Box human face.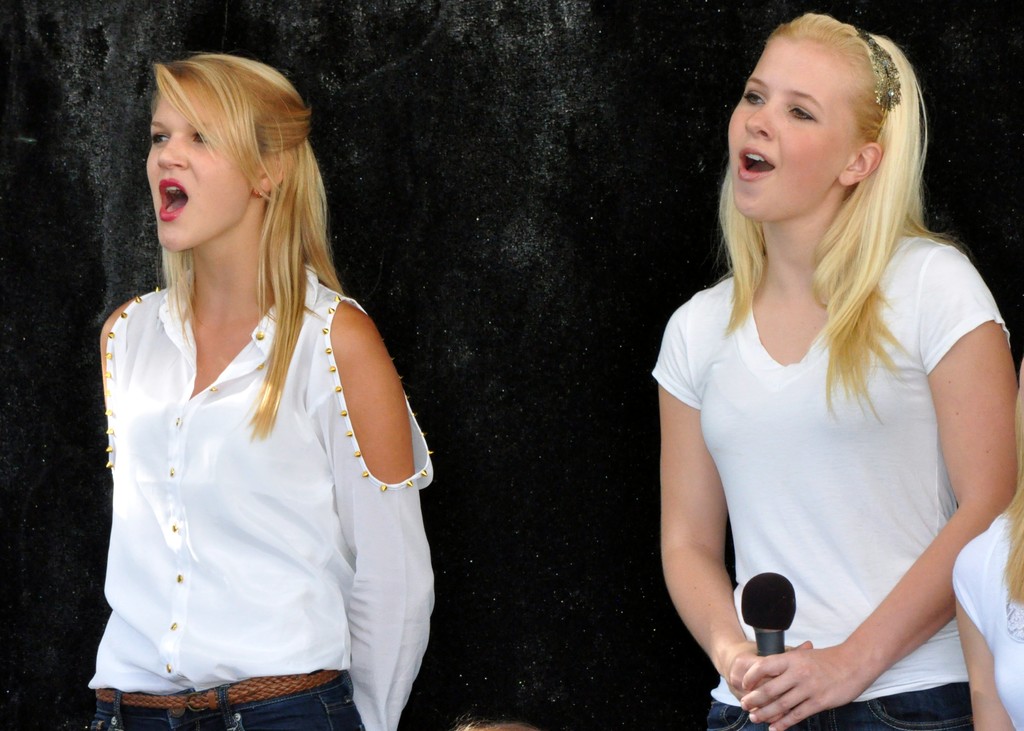
pyautogui.locateOnScreen(728, 36, 843, 214).
